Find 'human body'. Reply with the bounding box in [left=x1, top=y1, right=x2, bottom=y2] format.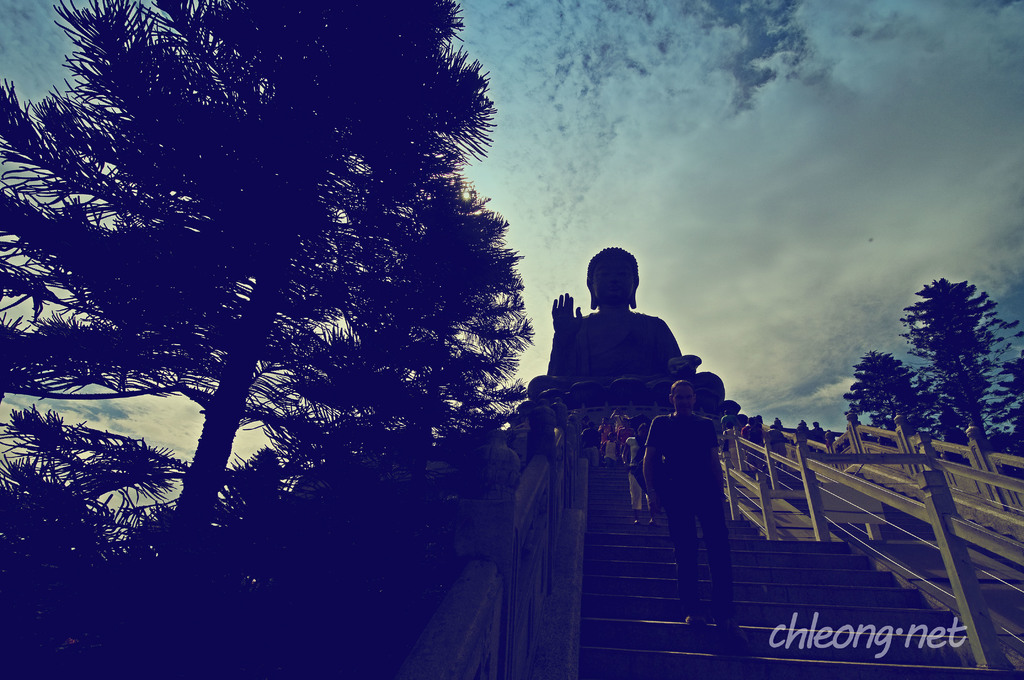
[left=591, top=405, right=614, bottom=438].
